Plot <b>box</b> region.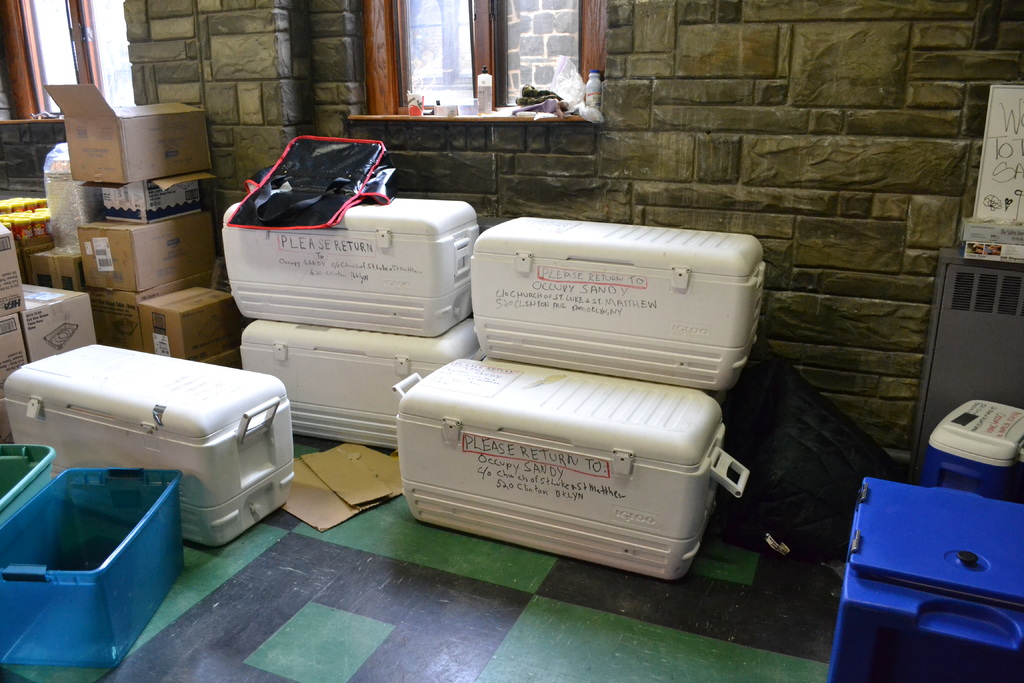
Plotted at <bbox>0, 226, 26, 318</bbox>.
